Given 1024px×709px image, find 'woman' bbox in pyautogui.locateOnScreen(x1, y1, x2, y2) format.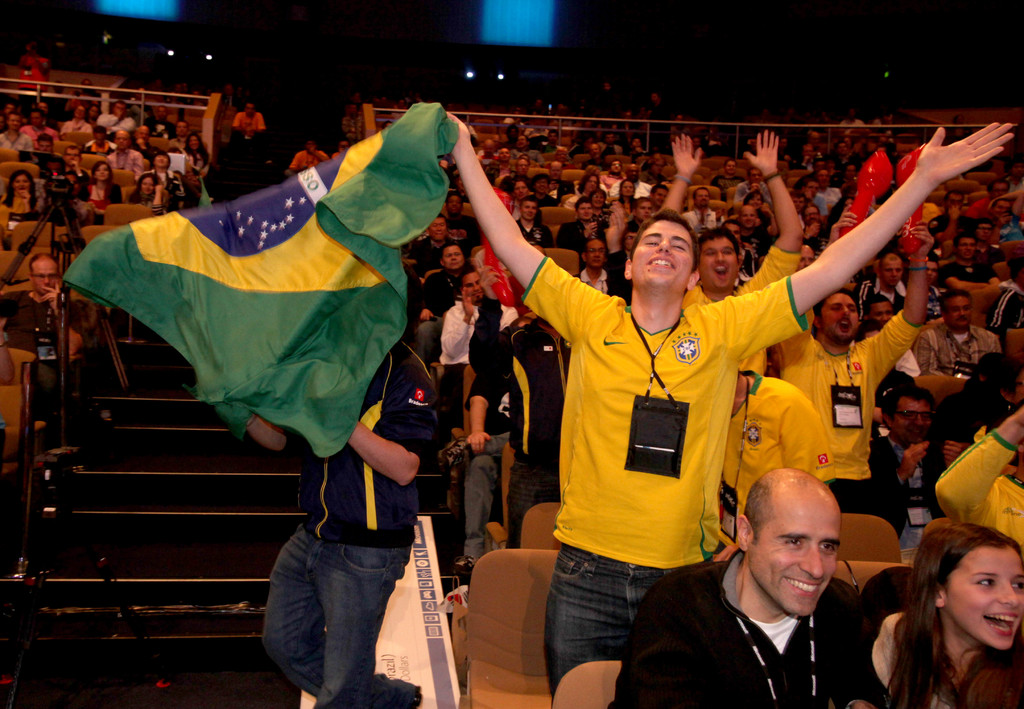
pyautogui.locateOnScreen(864, 516, 1023, 708).
